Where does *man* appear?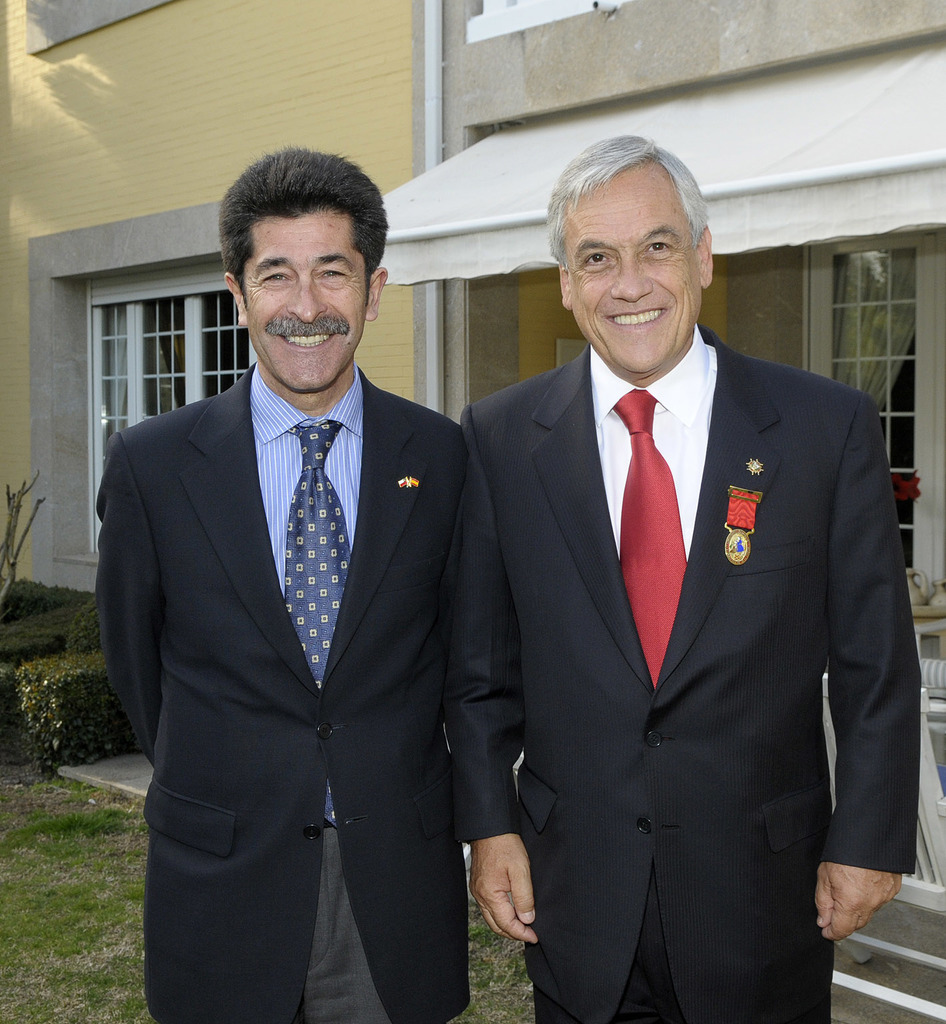
Appears at {"x1": 100, "y1": 139, "x2": 476, "y2": 1023}.
